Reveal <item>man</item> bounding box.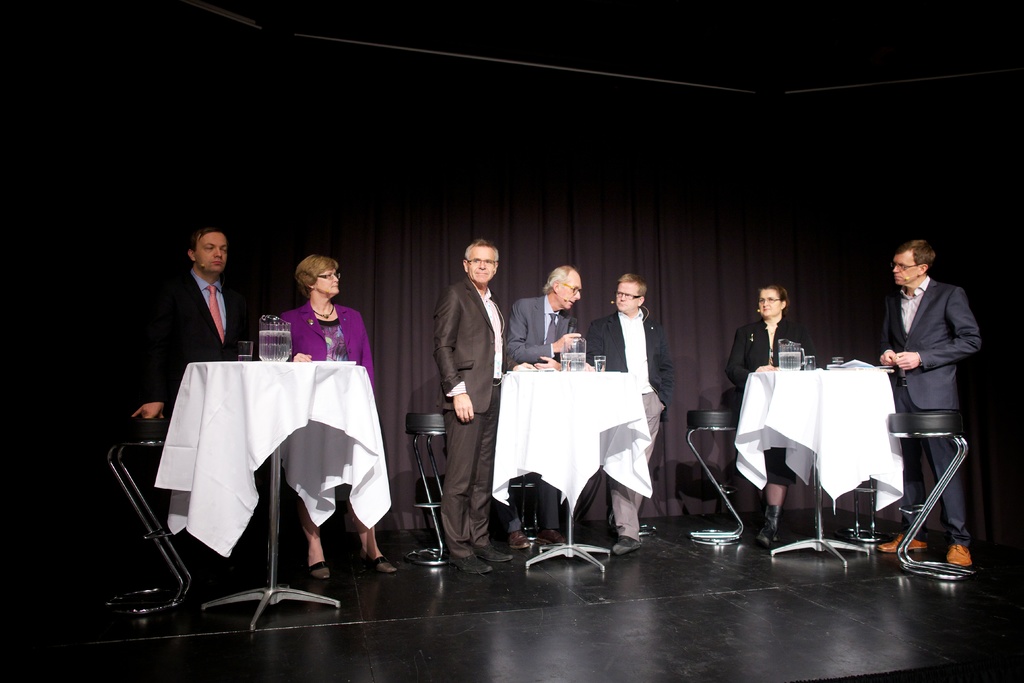
Revealed: box(435, 236, 510, 564).
